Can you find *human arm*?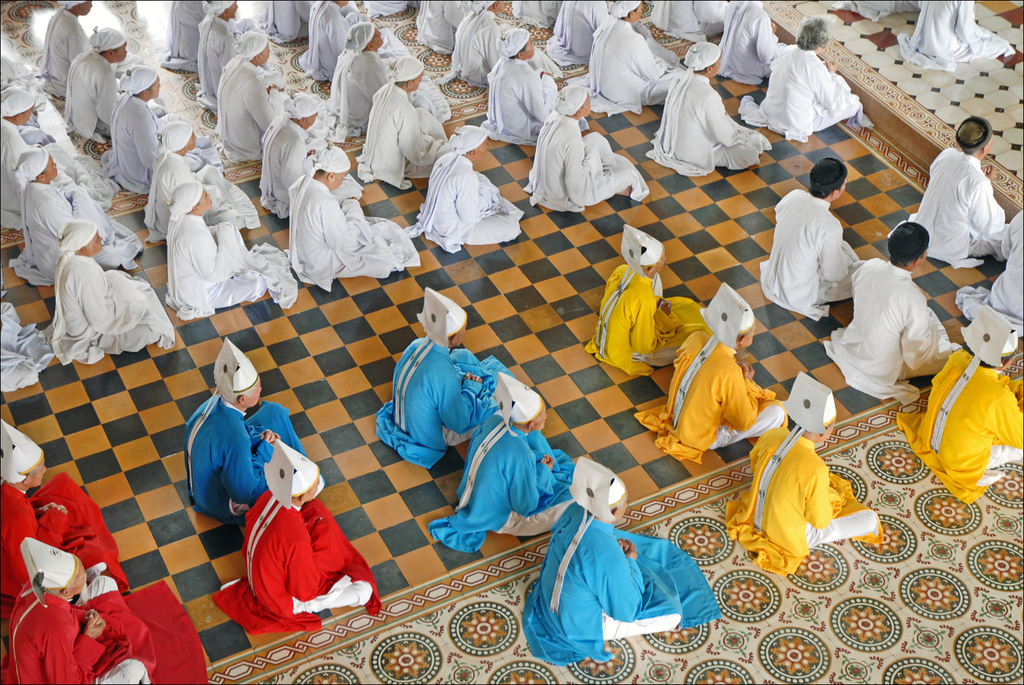
Yes, bounding box: Rect(818, 215, 847, 278).
